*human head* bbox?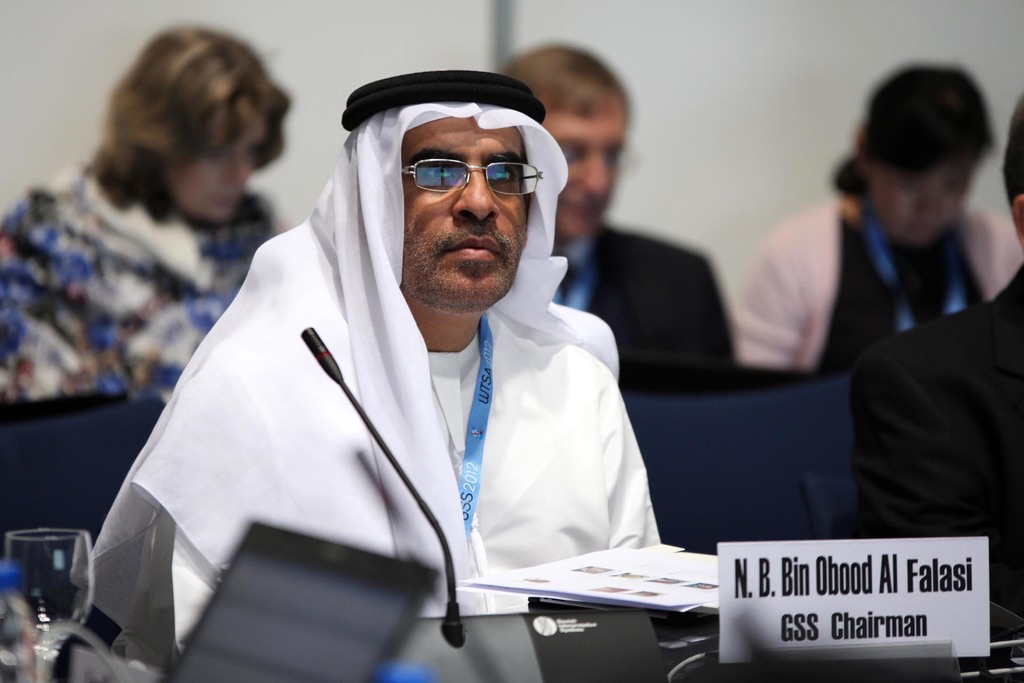
detection(330, 69, 570, 318)
